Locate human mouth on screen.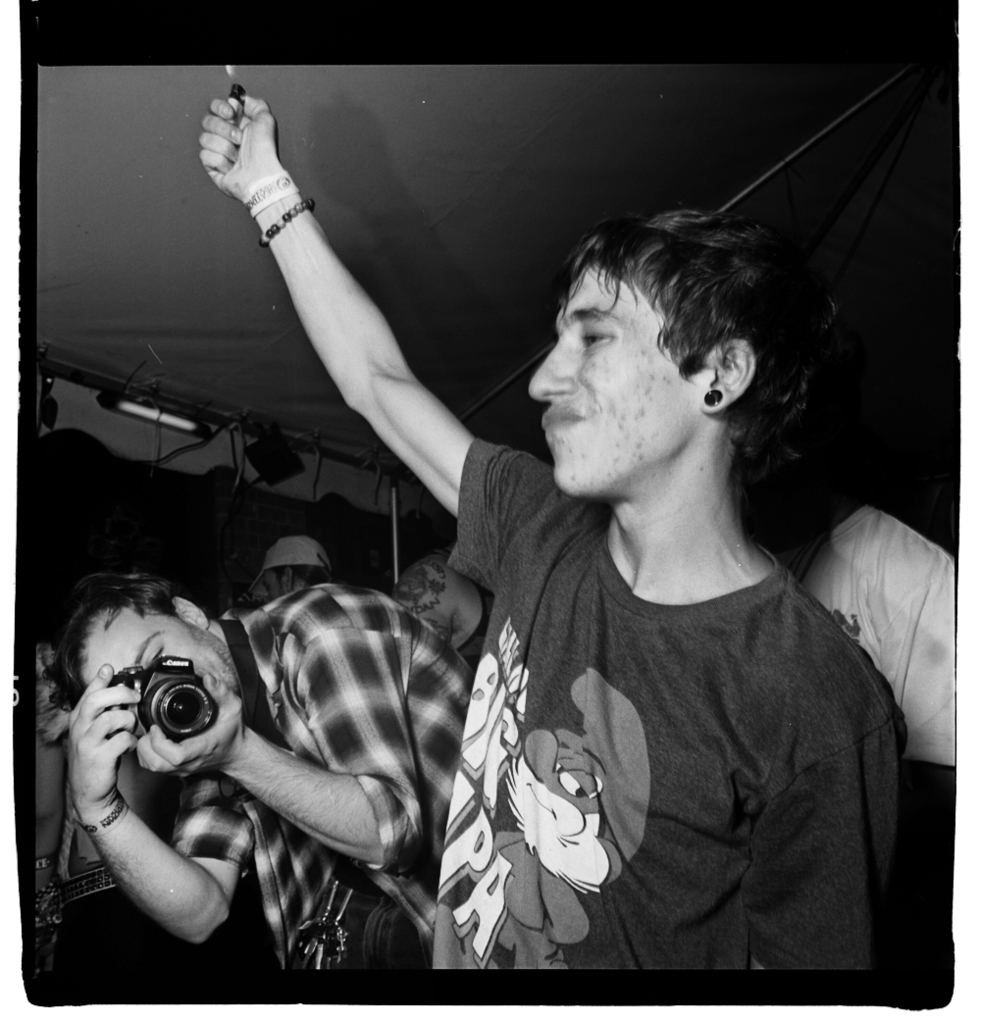
On screen at <bbox>535, 410, 583, 438</bbox>.
